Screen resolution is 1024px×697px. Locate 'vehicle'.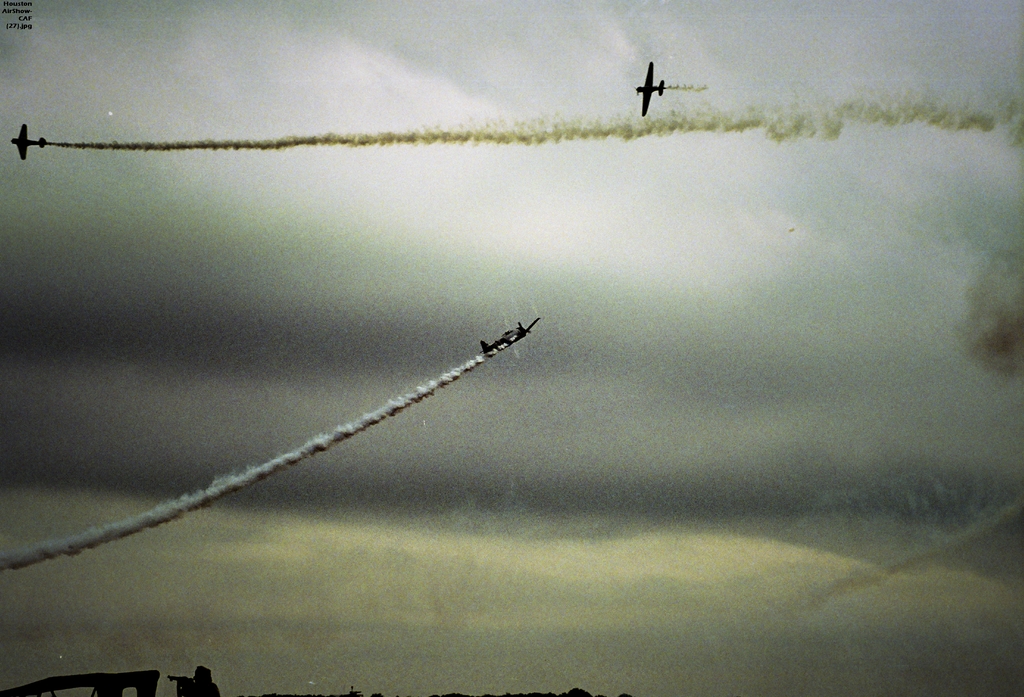
(633,55,669,116).
